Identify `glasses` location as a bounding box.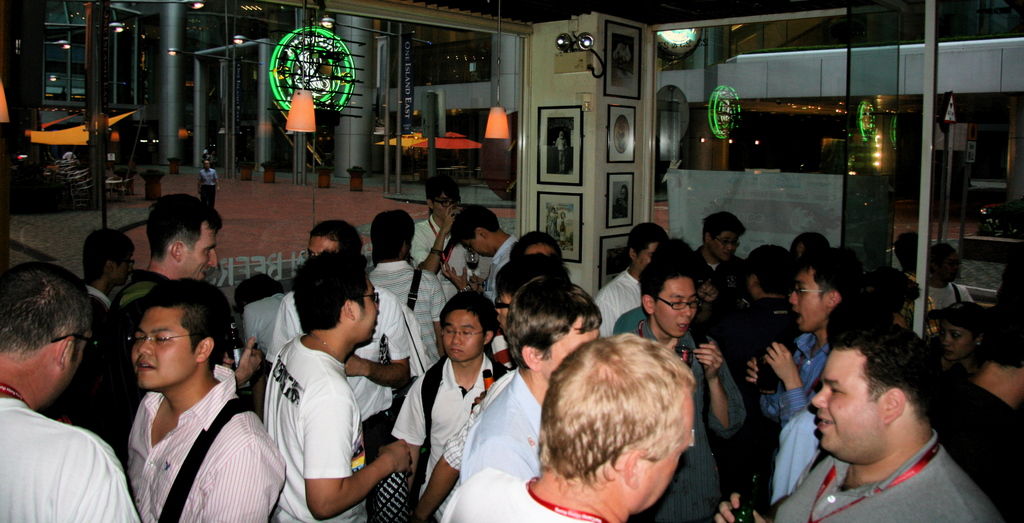
region(438, 330, 487, 343).
